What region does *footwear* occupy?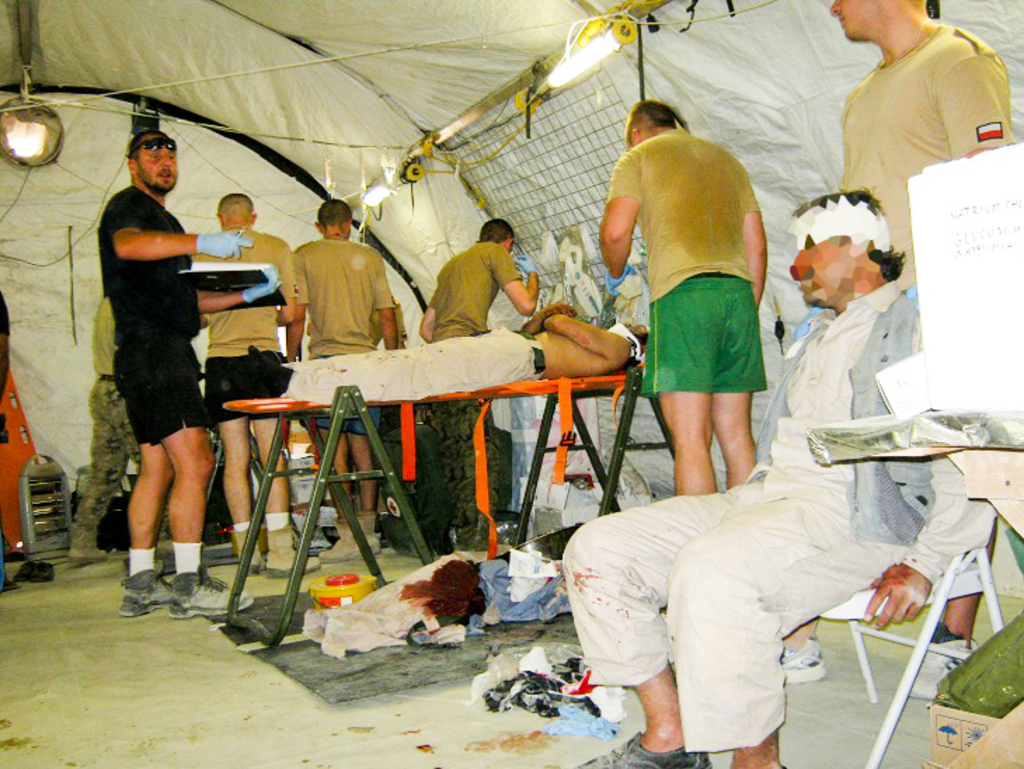
region(777, 634, 822, 685).
